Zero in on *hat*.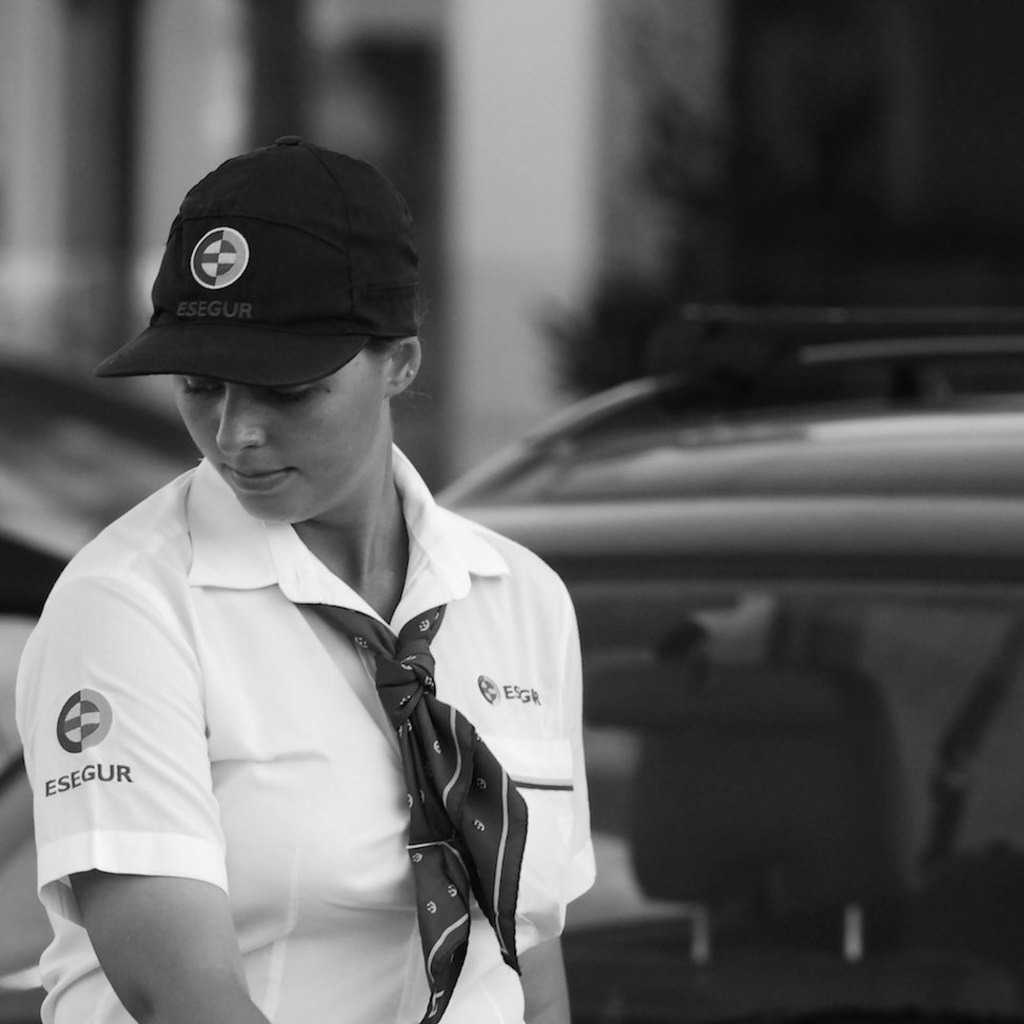
Zeroed in: region(97, 135, 422, 394).
